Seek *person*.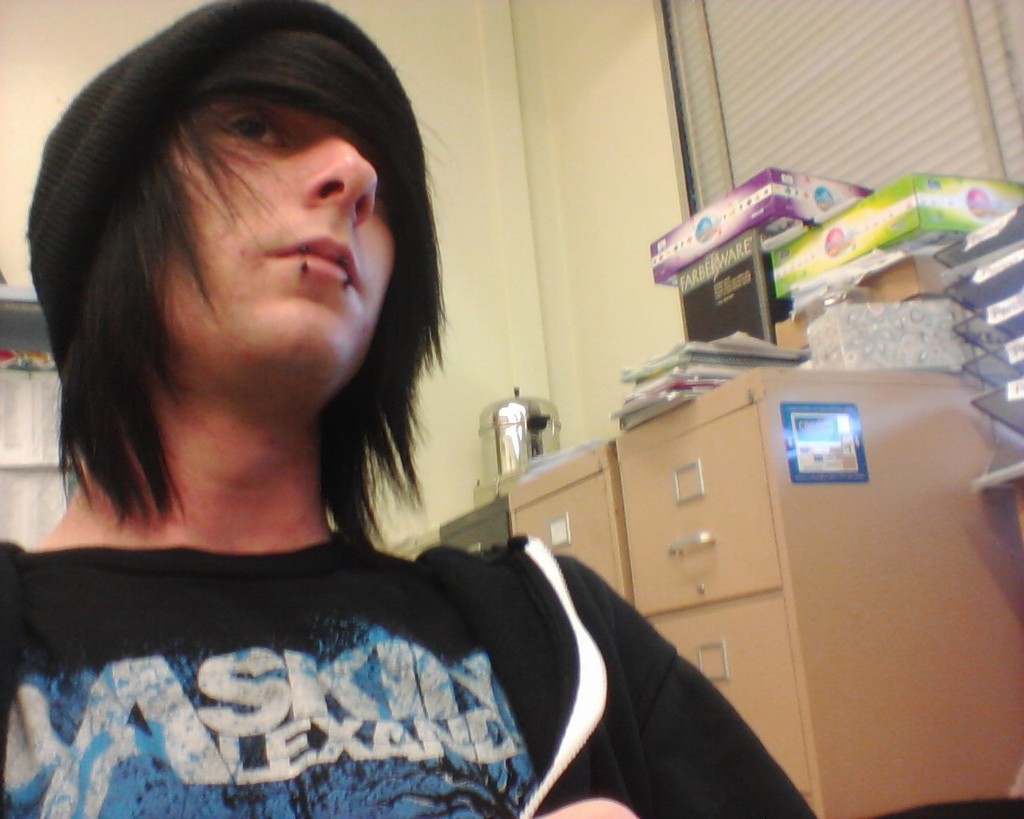
{"x1": 0, "y1": 35, "x2": 661, "y2": 807}.
